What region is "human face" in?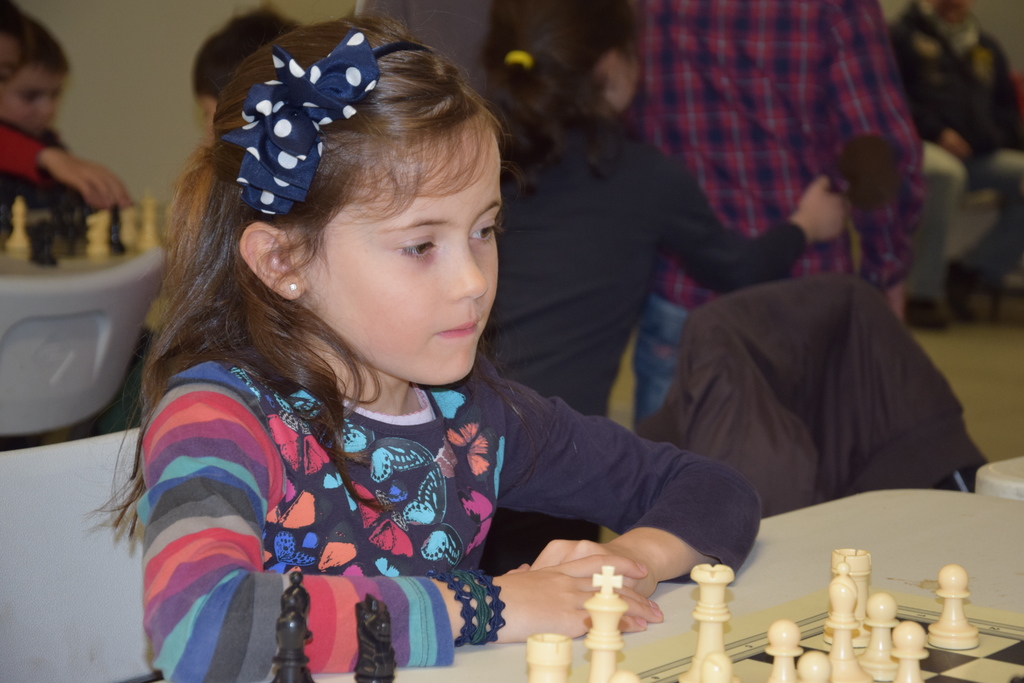
298 129 503 389.
